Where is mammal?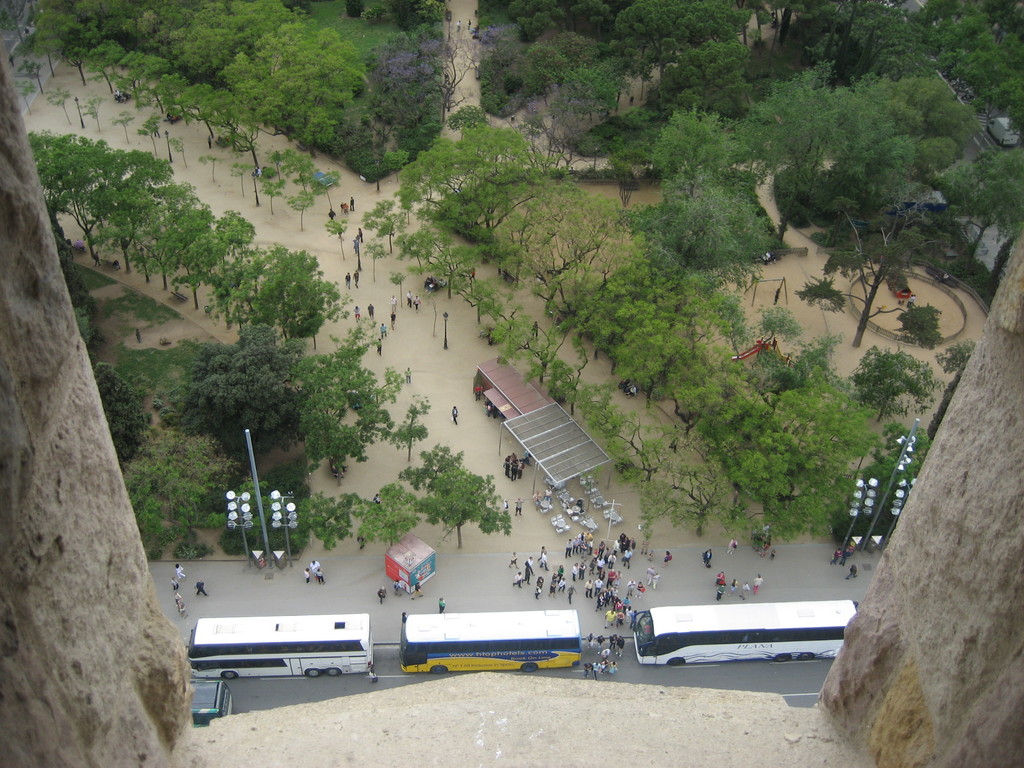
box=[356, 228, 365, 240].
